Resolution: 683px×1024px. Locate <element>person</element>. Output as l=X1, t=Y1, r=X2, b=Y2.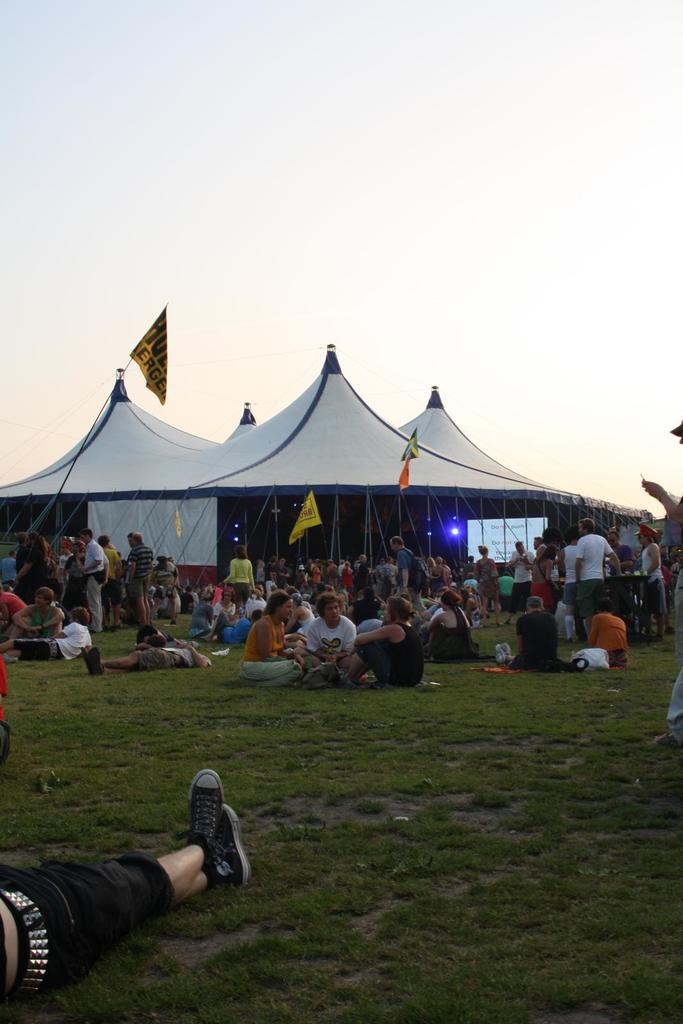
l=213, t=588, r=239, b=619.
